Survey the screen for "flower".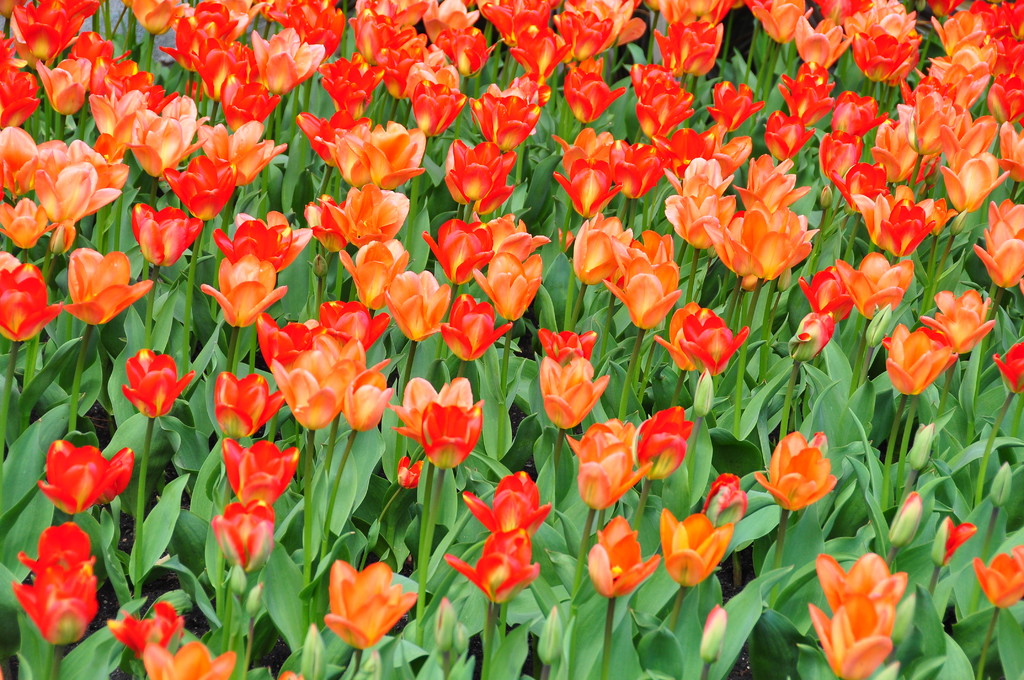
Survey found: BBox(34, 437, 138, 516).
